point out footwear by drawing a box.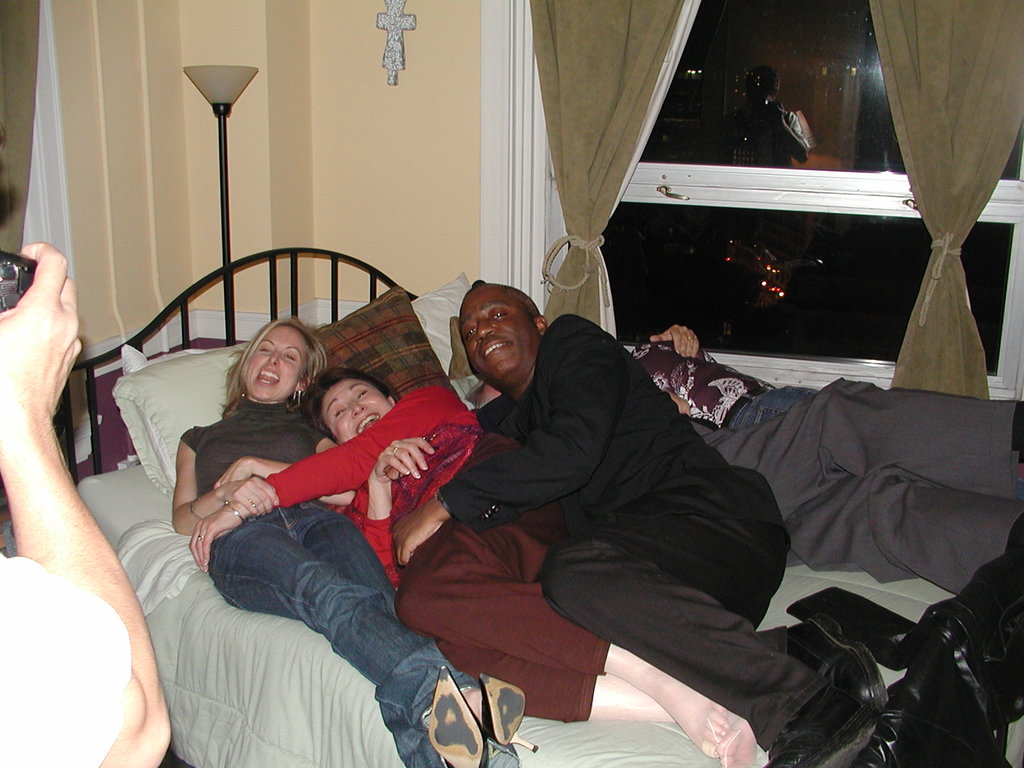
select_region(785, 611, 890, 709).
